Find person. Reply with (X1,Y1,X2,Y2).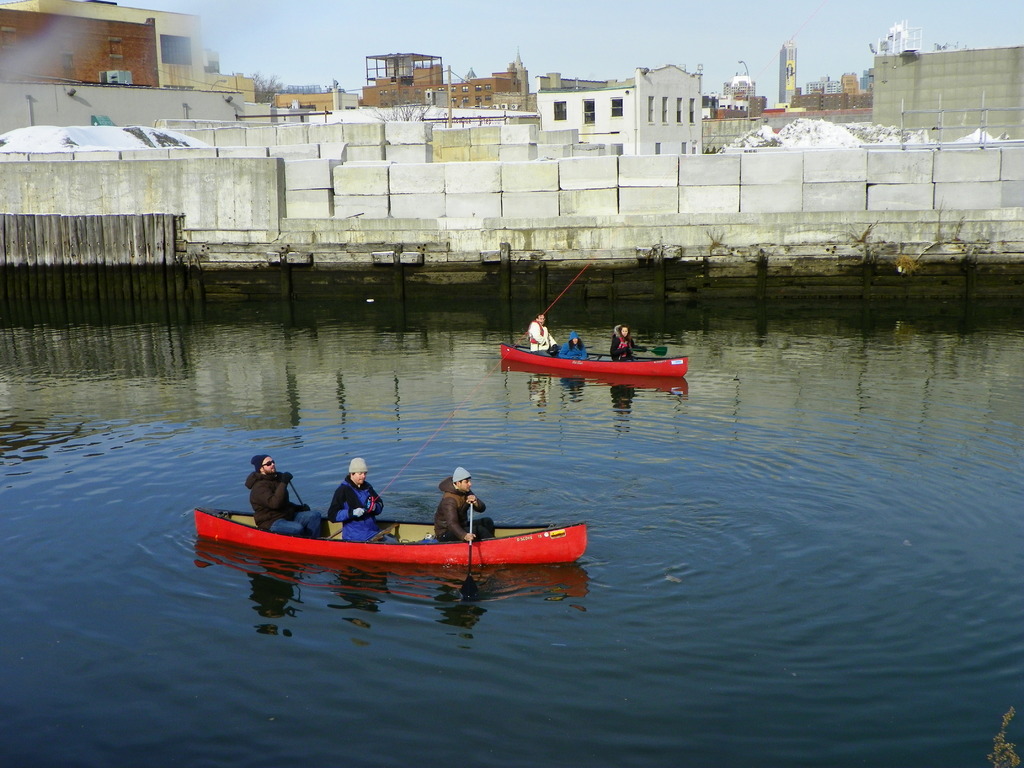
(329,460,386,543).
